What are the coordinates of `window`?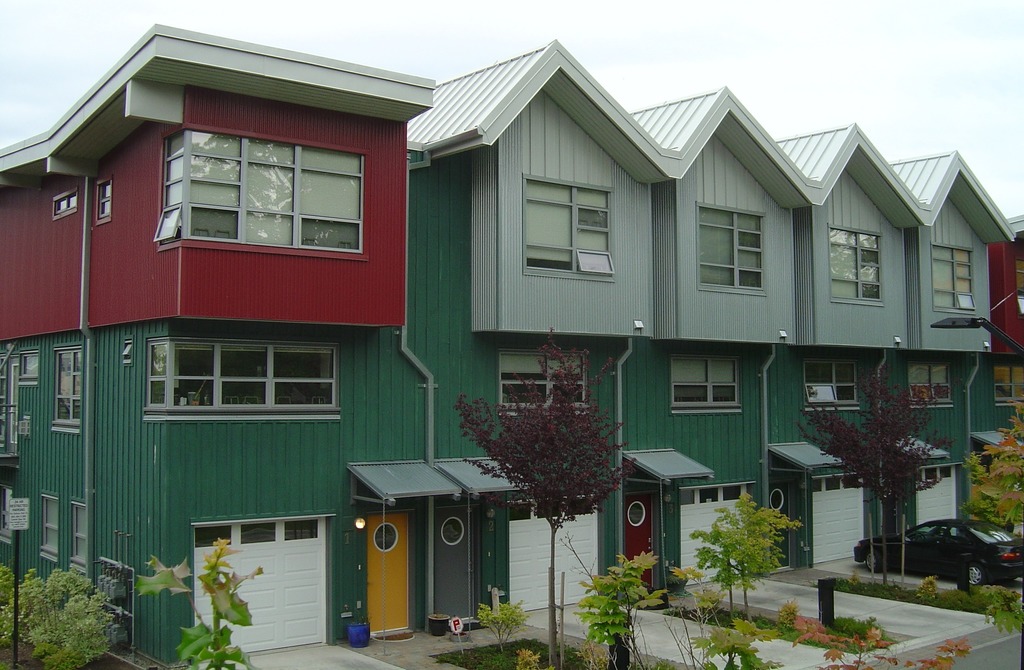
rect(667, 356, 738, 414).
